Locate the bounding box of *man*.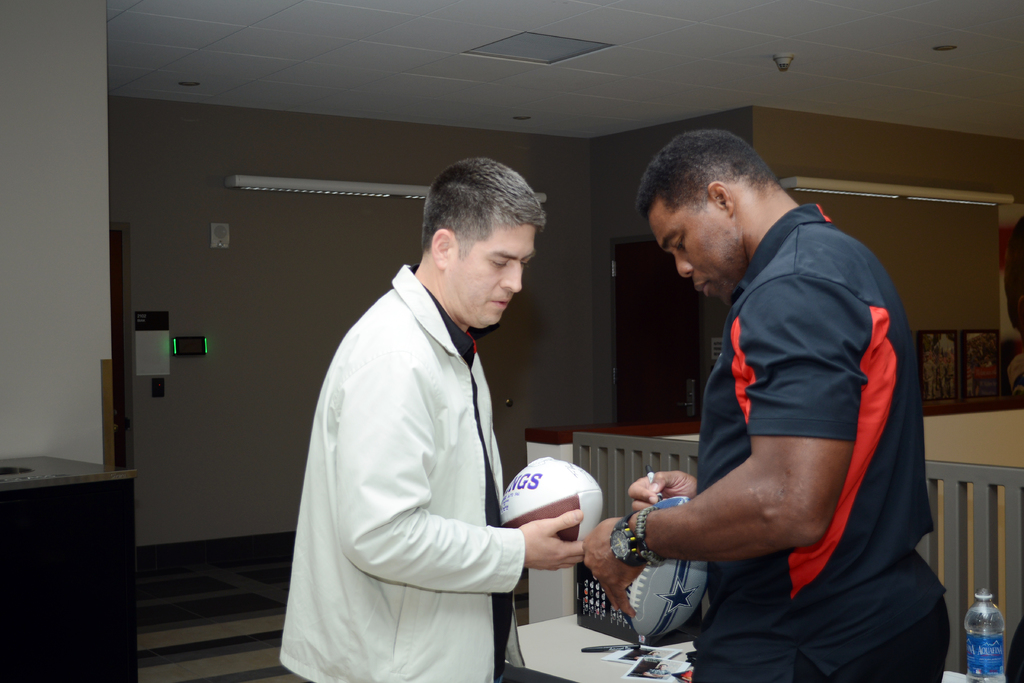
Bounding box: bbox=[279, 157, 586, 682].
